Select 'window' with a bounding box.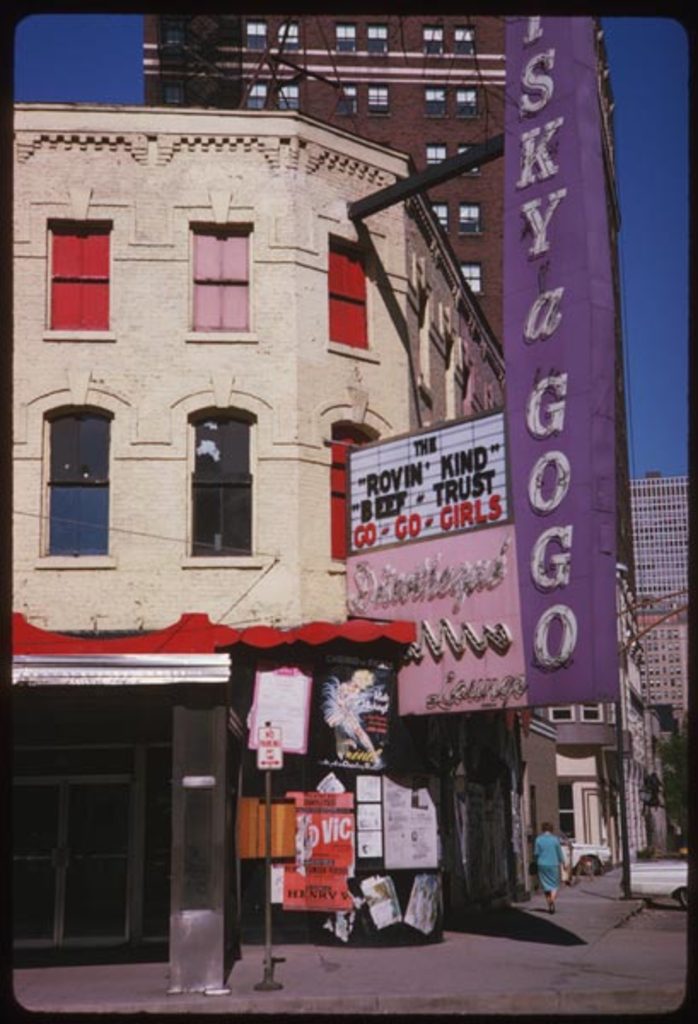
{"x1": 544, "y1": 705, "x2": 575, "y2": 727}.
